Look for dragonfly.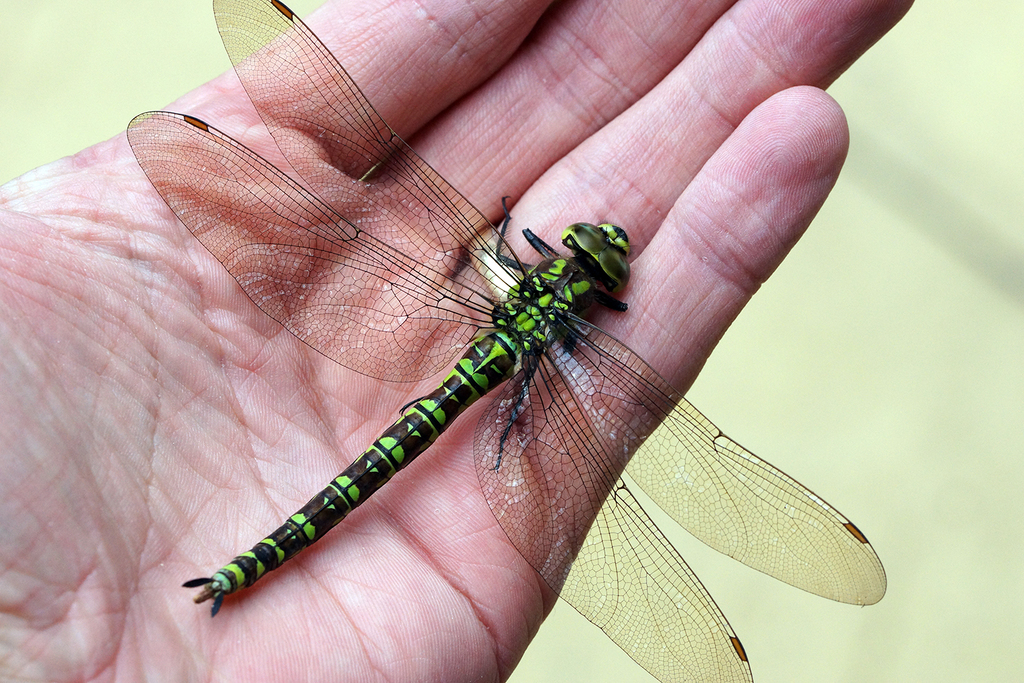
Found: 124,1,890,682.
